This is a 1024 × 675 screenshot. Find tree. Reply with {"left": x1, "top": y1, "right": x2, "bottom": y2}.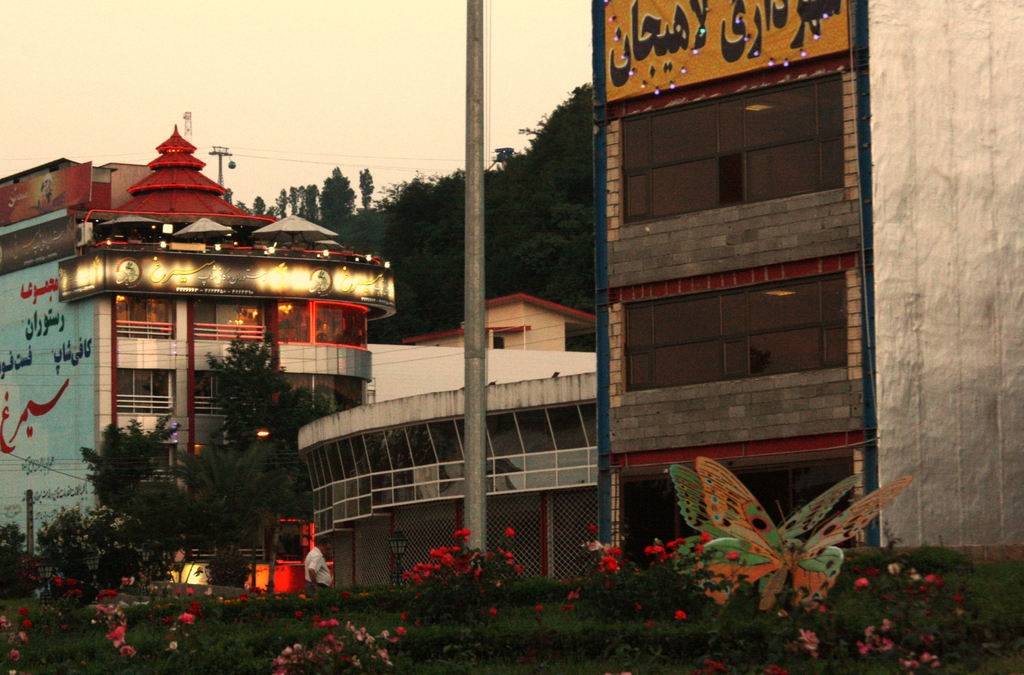
{"left": 355, "top": 164, "right": 374, "bottom": 215}.
